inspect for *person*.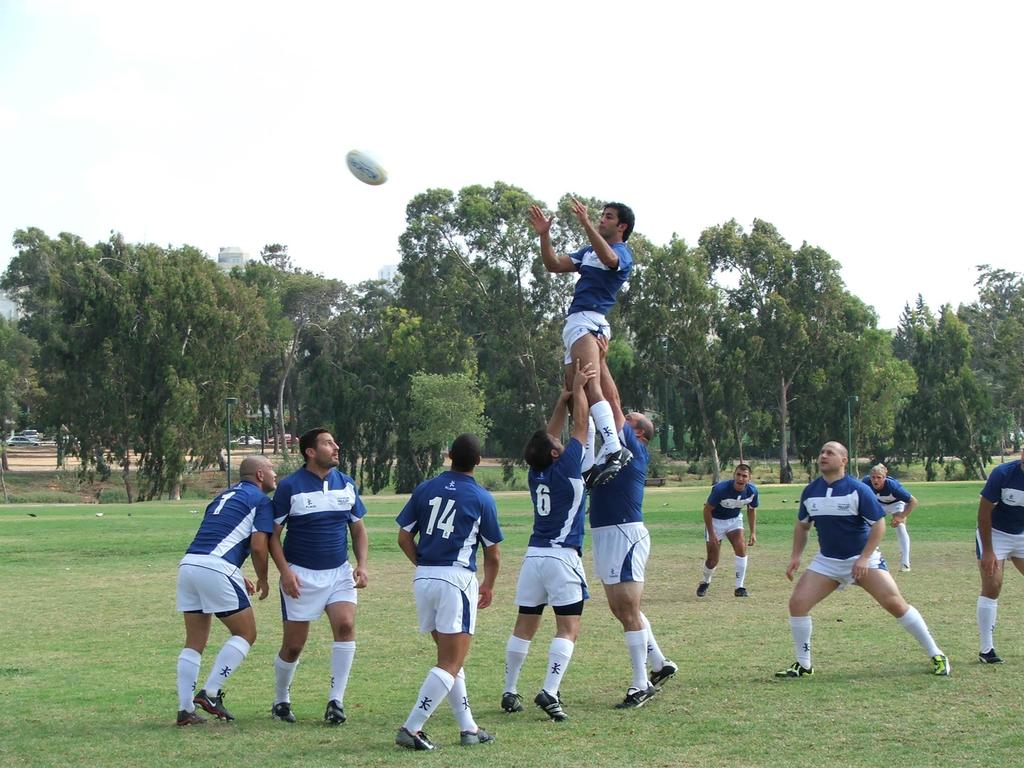
Inspection: detection(264, 424, 366, 724).
